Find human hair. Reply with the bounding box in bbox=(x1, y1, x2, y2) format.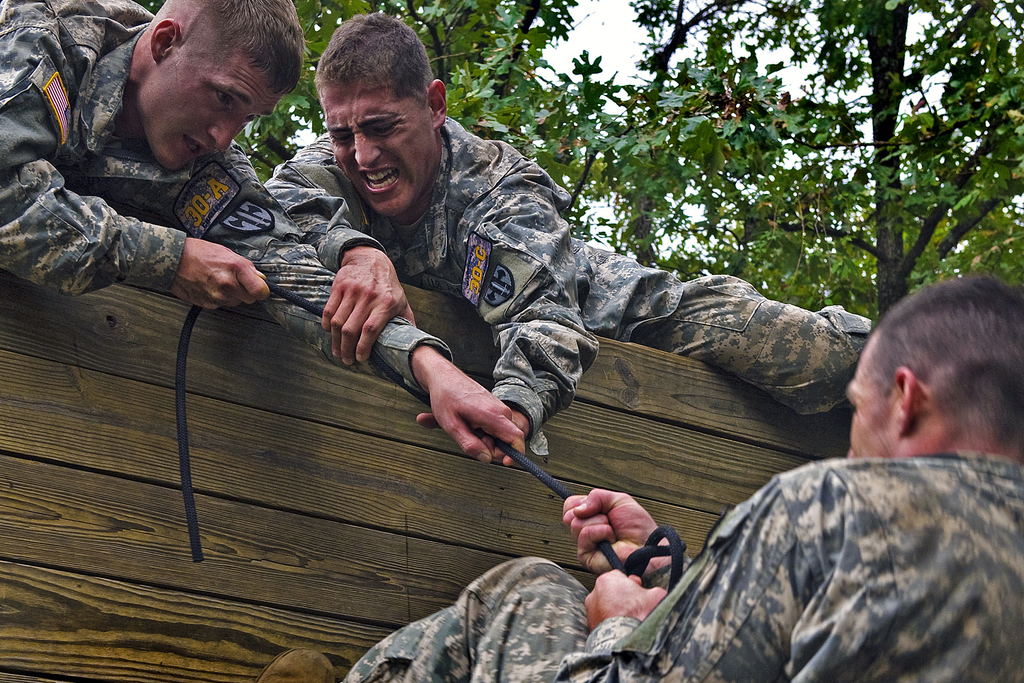
bbox=(873, 276, 1013, 471).
